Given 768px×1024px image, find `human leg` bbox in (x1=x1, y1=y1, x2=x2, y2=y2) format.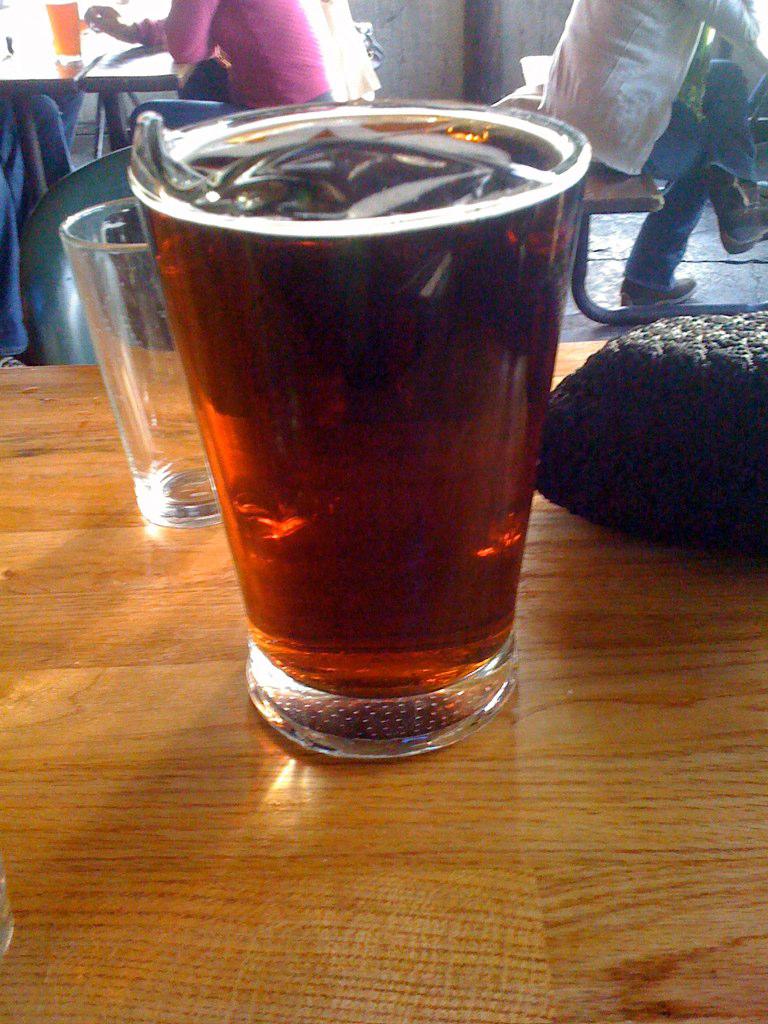
(x1=597, y1=102, x2=691, y2=306).
